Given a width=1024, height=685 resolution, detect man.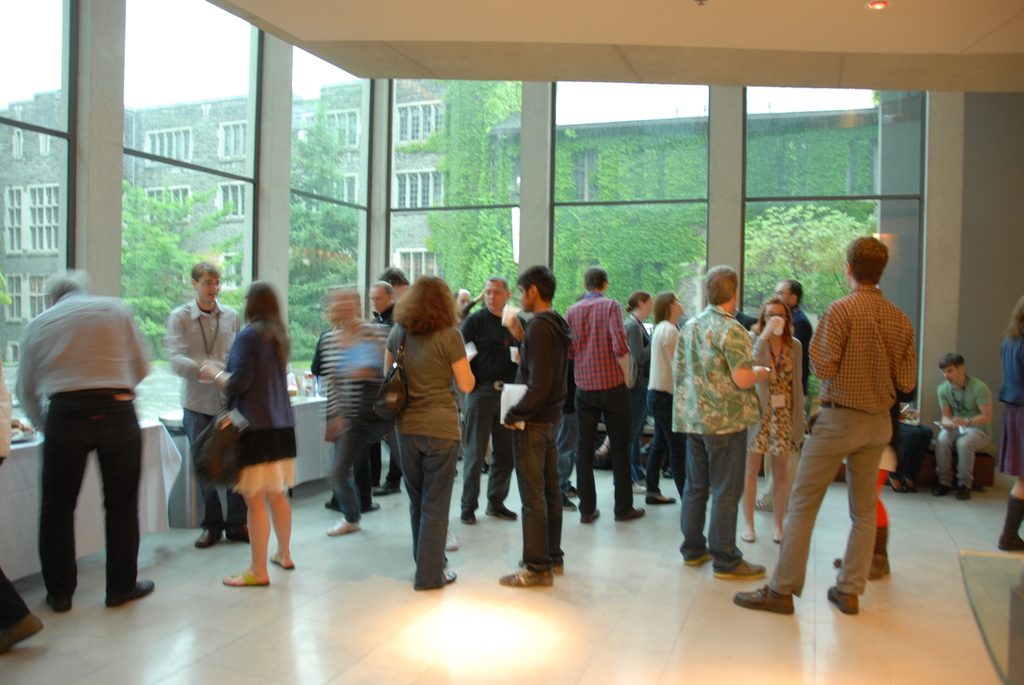
l=566, t=265, r=645, b=523.
